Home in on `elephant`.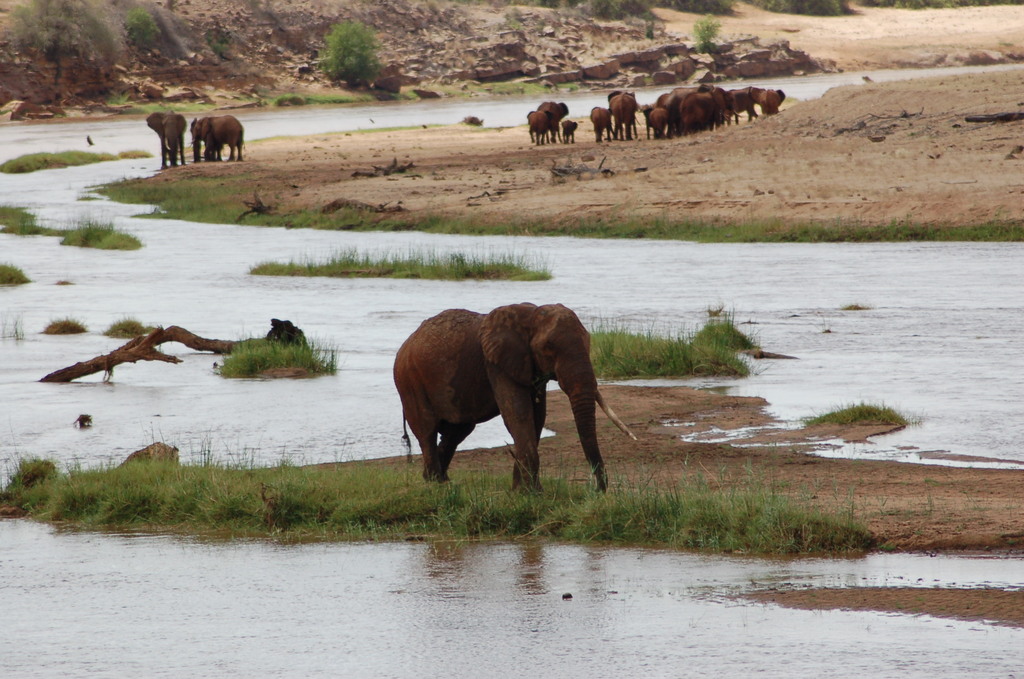
Homed in at [left=616, top=88, right=635, bottom=126].
